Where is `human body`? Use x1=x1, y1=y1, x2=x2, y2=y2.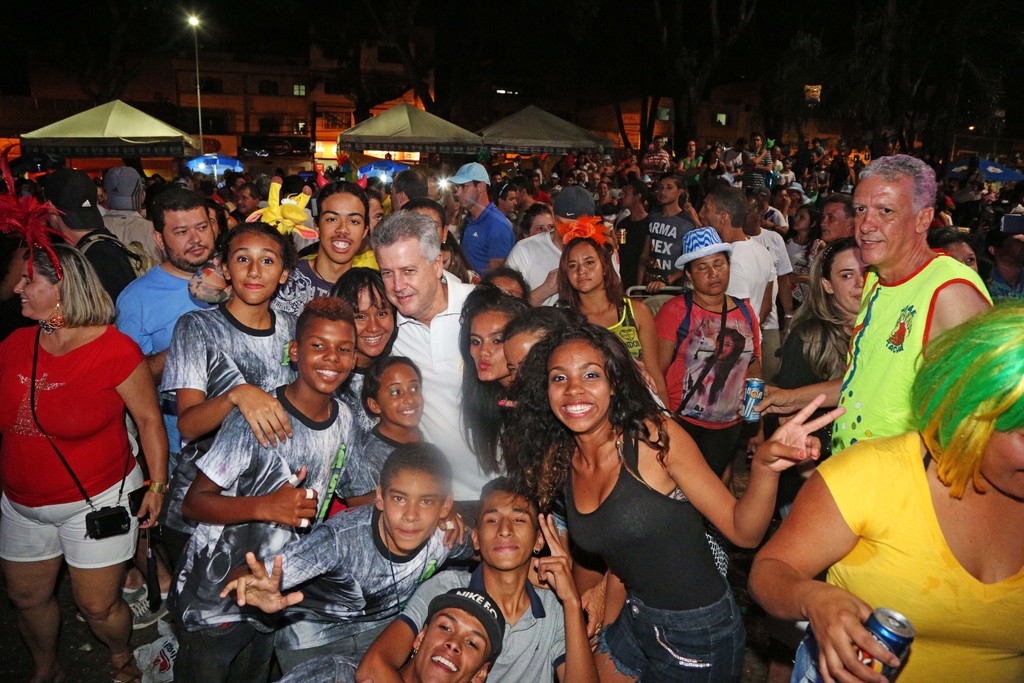
x1=804, y1=436, x2=1023, y2=682.
